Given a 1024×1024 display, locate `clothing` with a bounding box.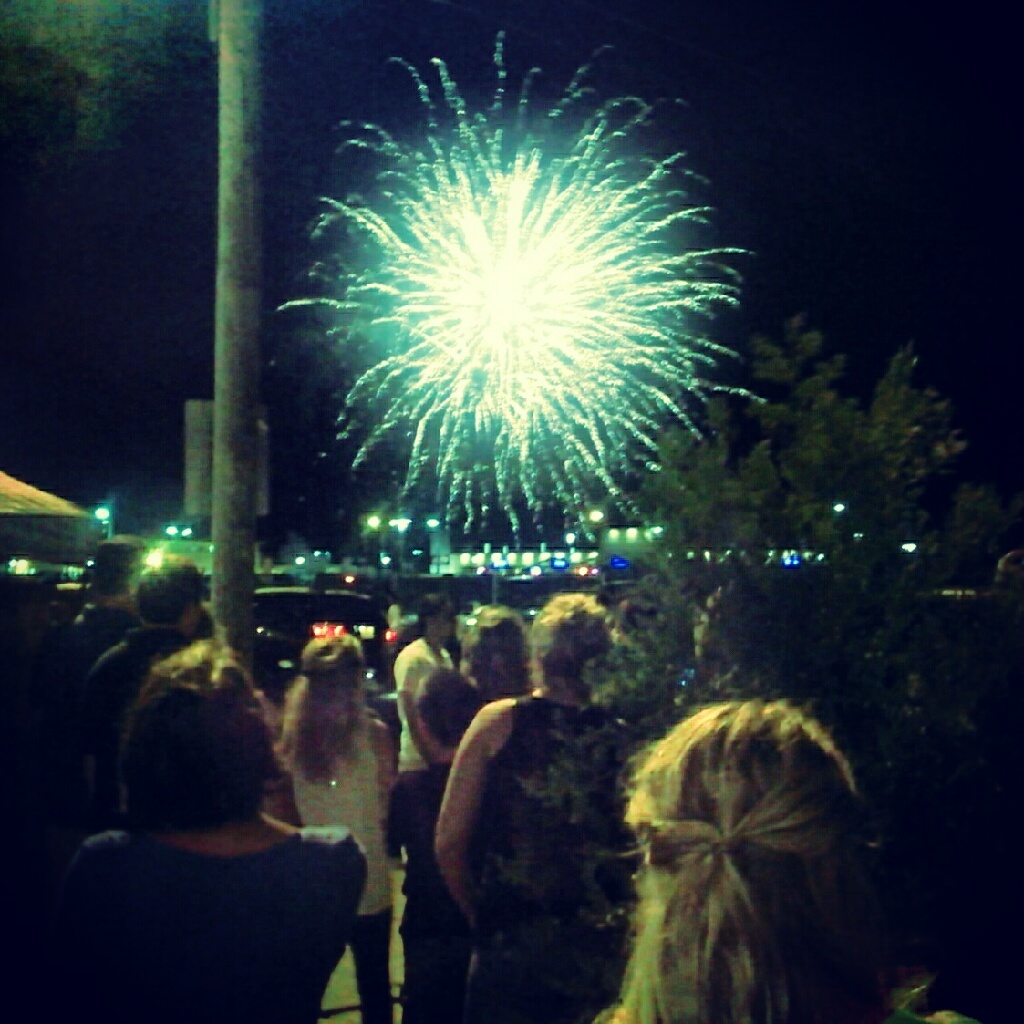
Located: 285/707/391/915.
